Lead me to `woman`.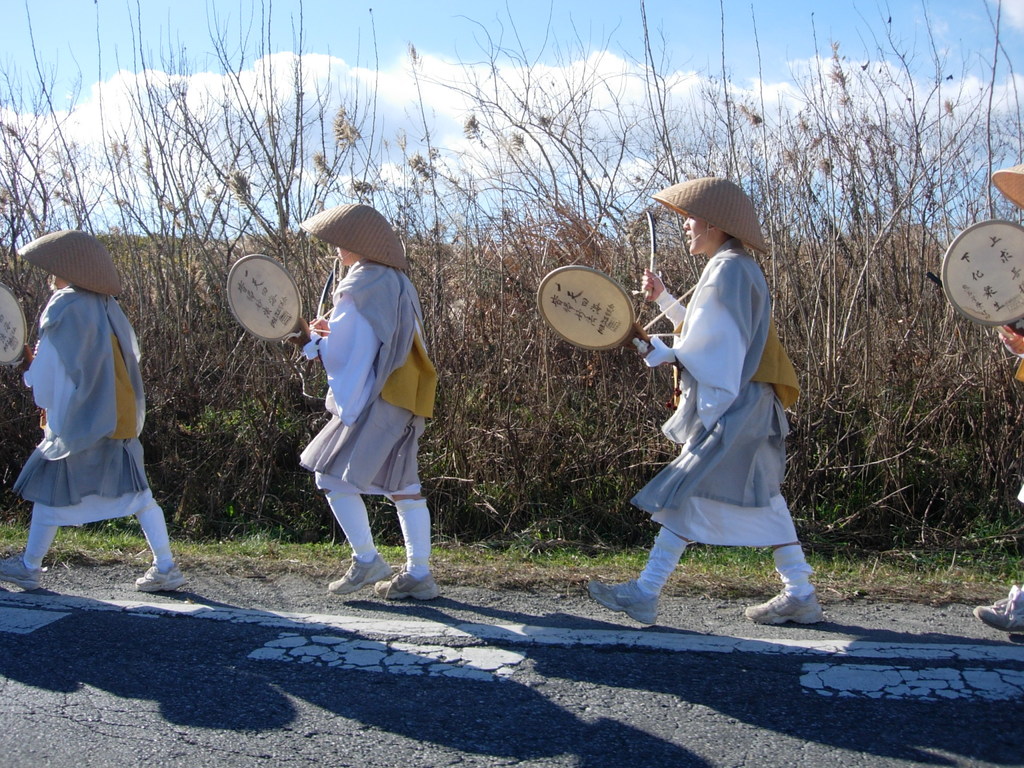
Lead to left=627, top=162, right=840, bottom=648.
